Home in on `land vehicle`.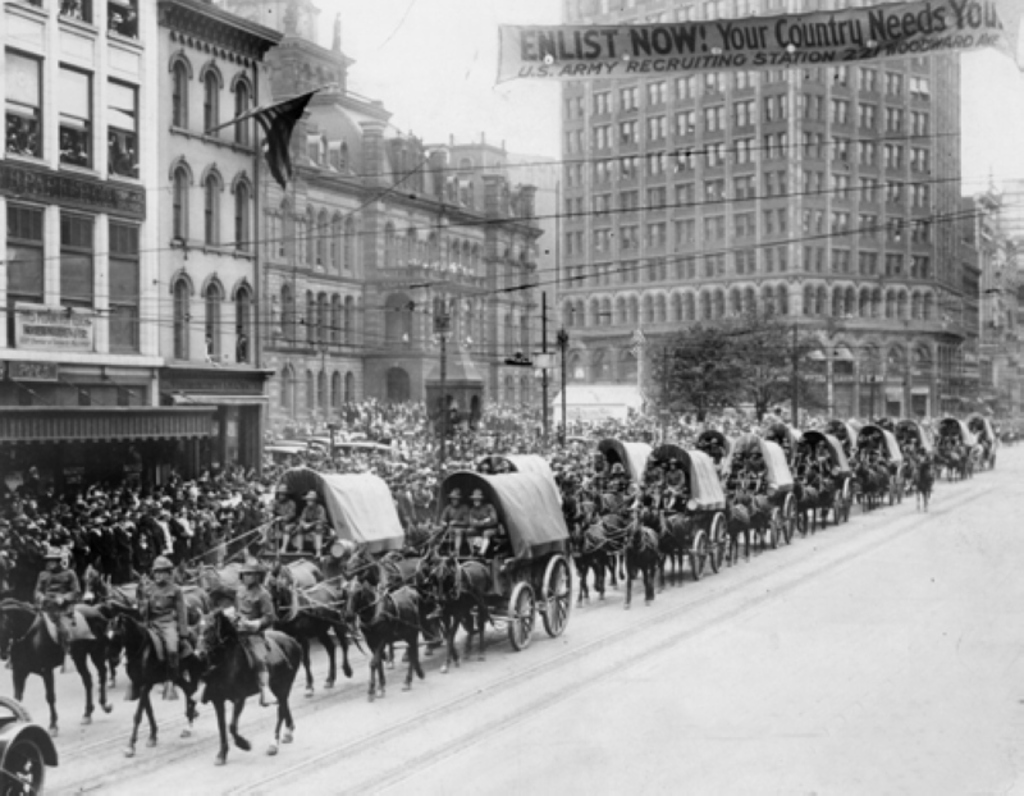
Homed in at crop(859, 422, 904, 503).
